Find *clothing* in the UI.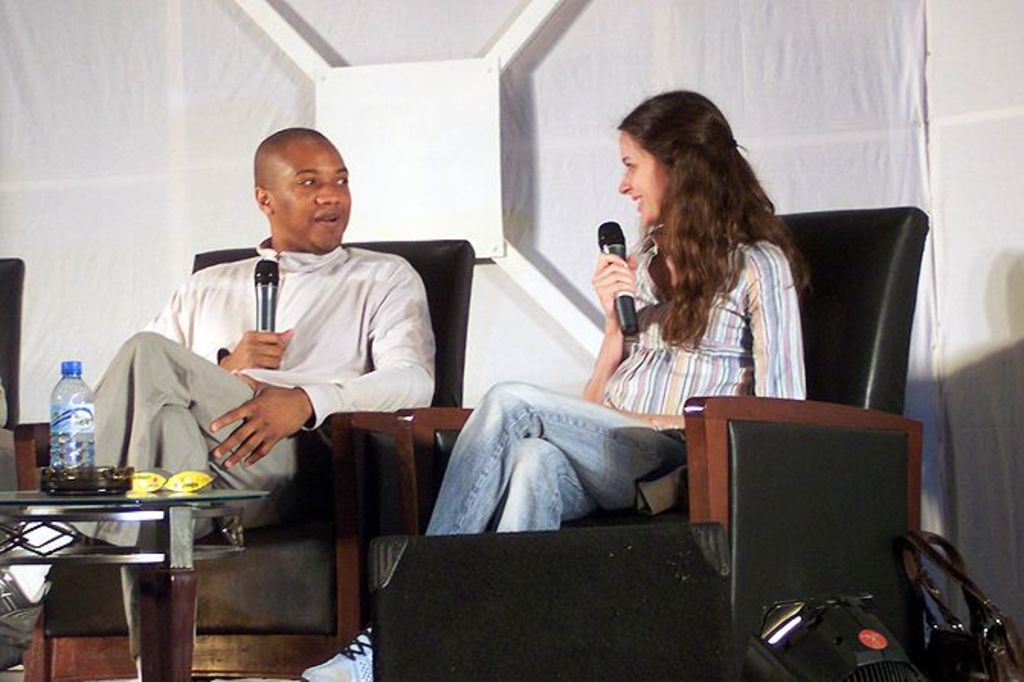
UI element at x1=41, y1=241, x2=432, y2=653.
